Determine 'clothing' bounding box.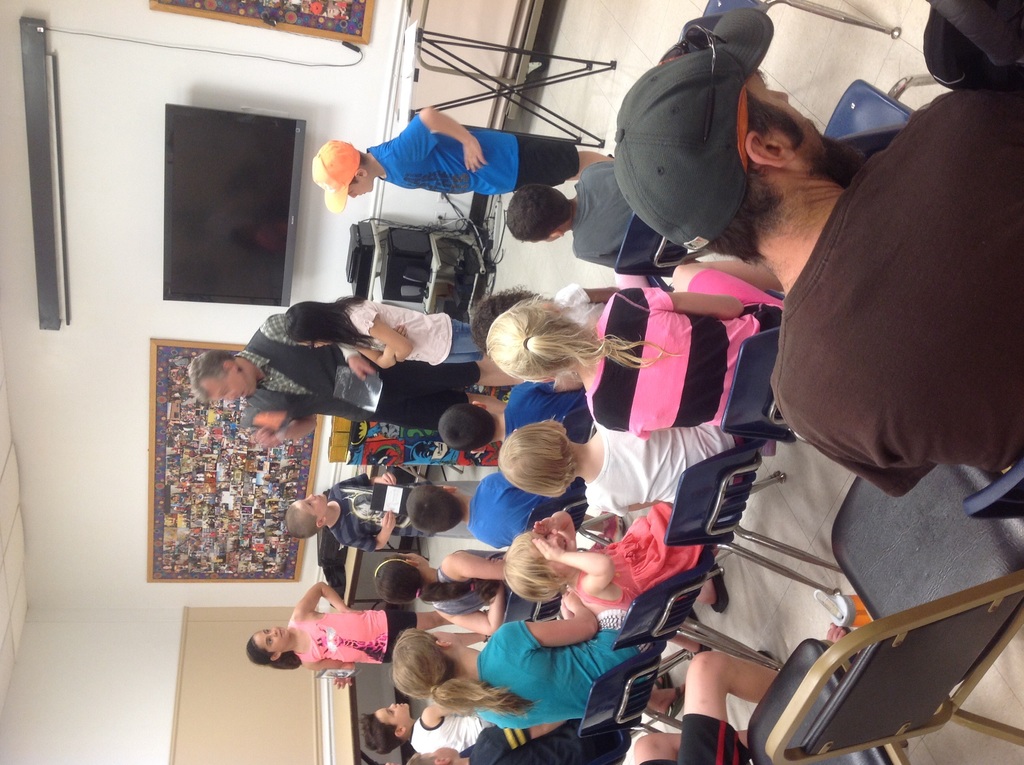
Determined: x1=575, y1=503, x2=712, y2=613.
